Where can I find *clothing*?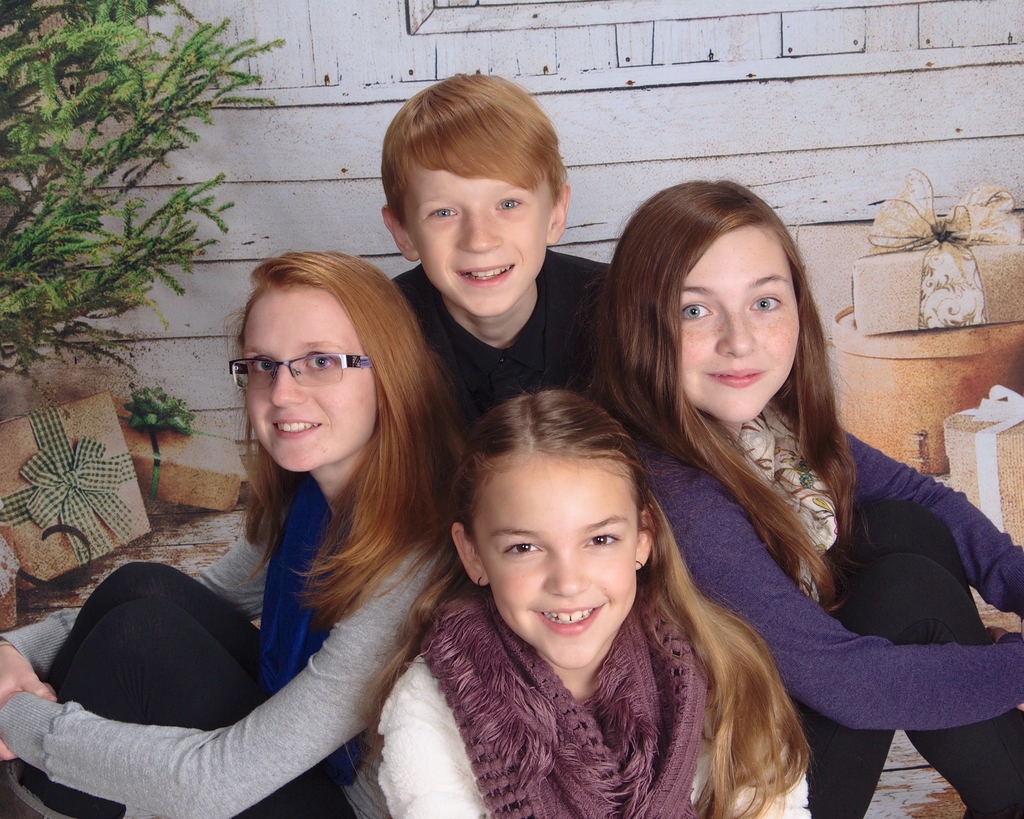
You can find it at <box>36,436,460,808</box>.
